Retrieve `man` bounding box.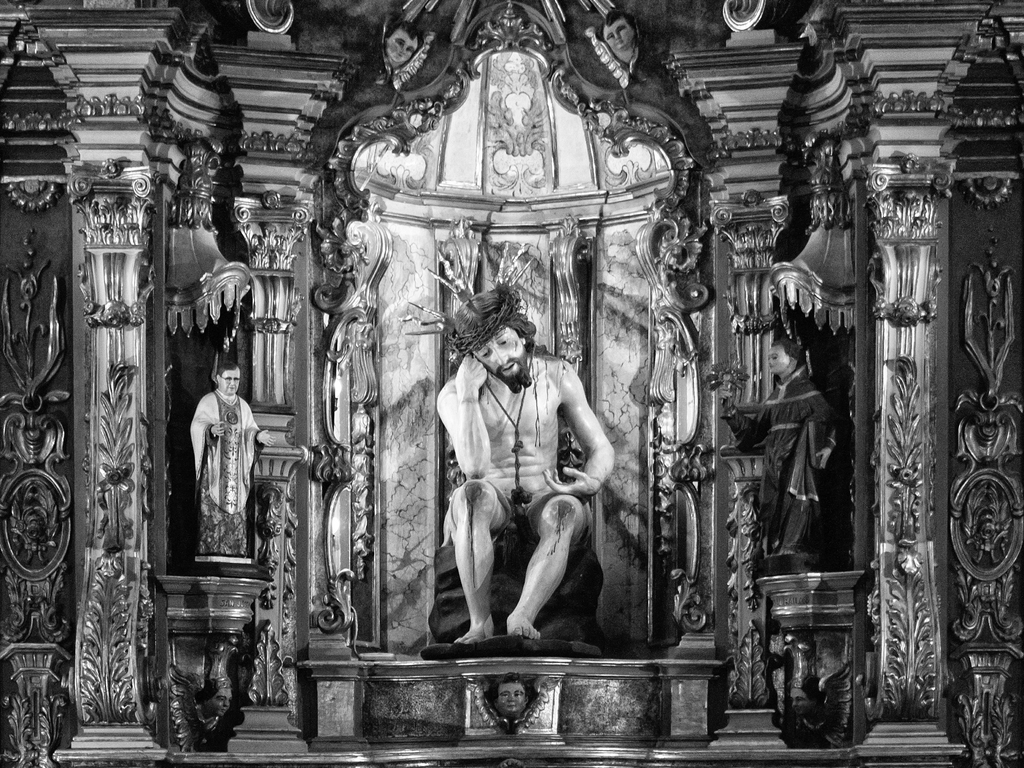
Bounding box: 426,305,625,666.
